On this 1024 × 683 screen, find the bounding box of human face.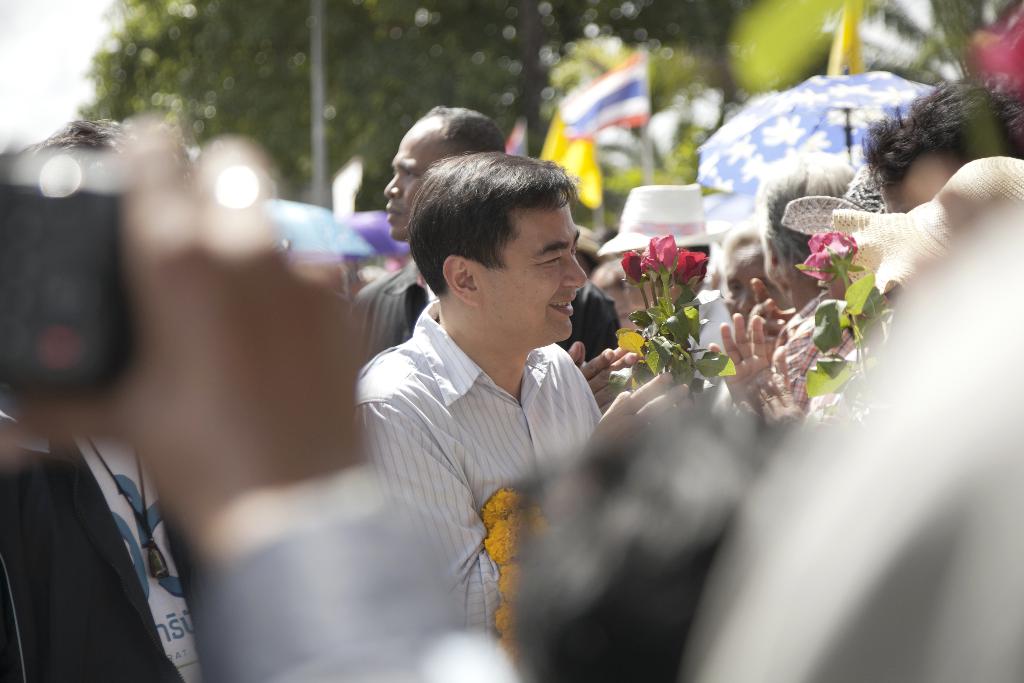
Bounding box: [724,240,785,313].
